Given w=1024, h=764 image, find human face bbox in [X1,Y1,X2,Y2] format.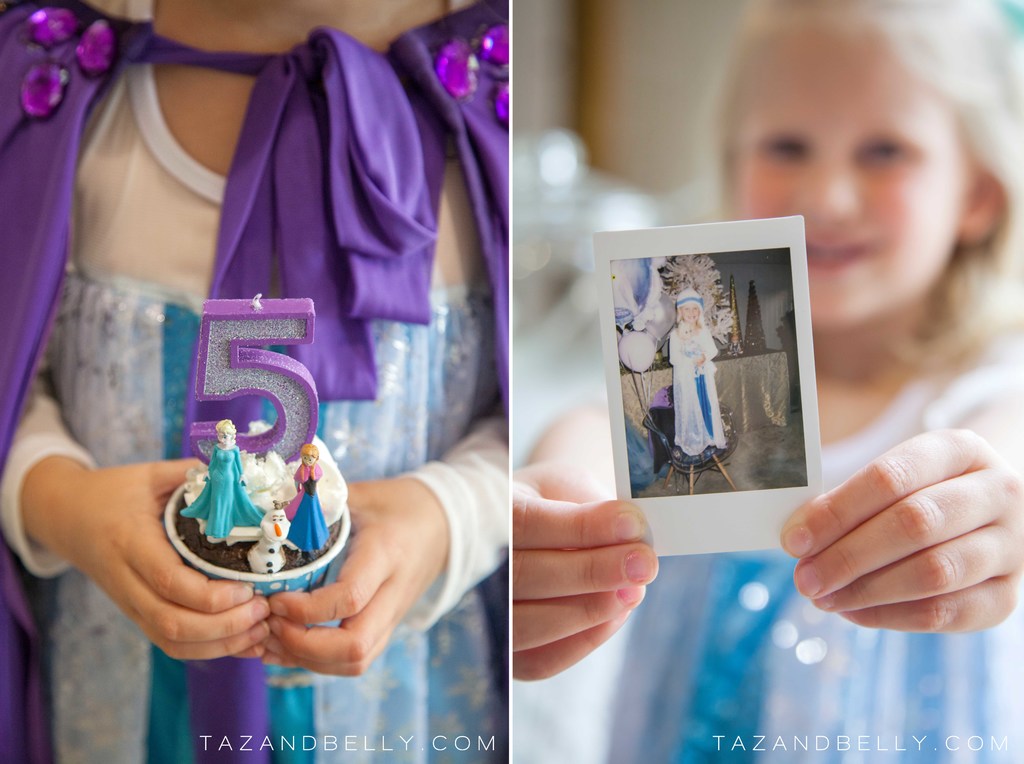
[303,457,316,467].
